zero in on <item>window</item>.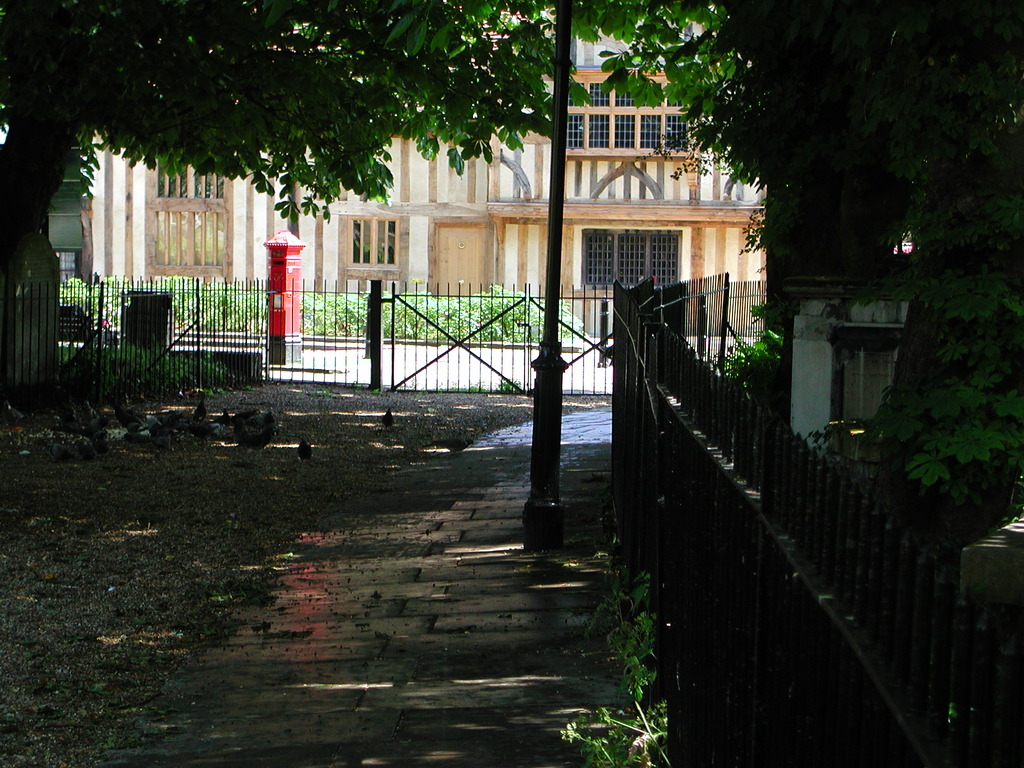
Zeroed in: x1=143, y1=156, x2=232, y2=284.
